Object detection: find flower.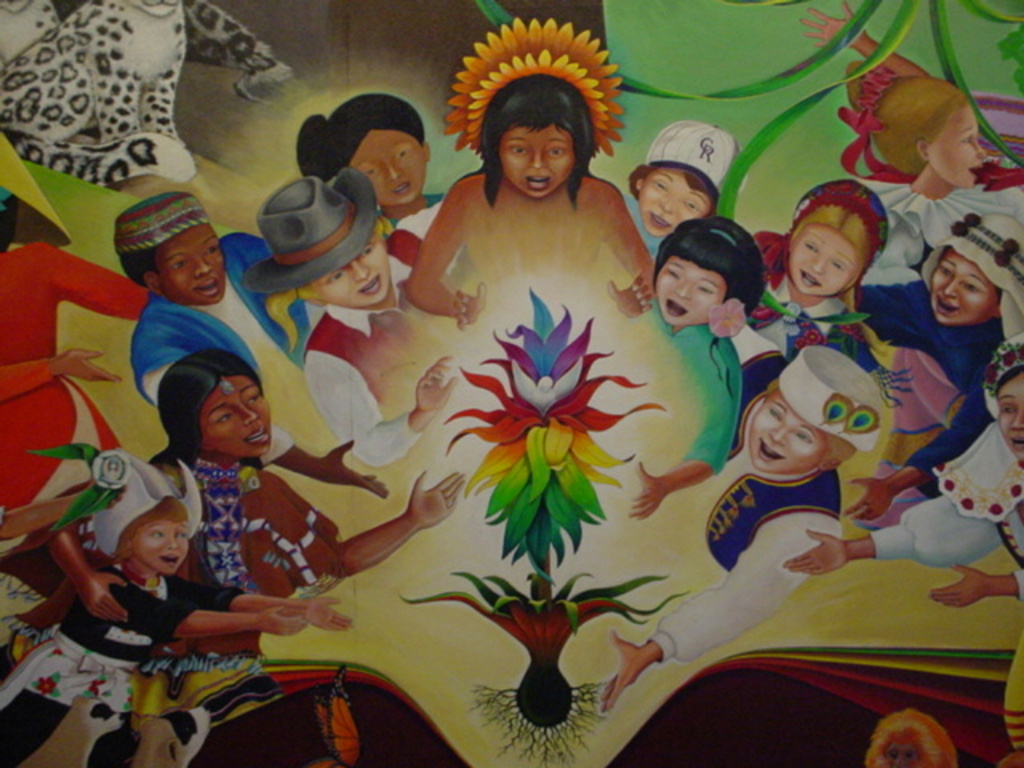
crop(840, 322, 867, 339).
